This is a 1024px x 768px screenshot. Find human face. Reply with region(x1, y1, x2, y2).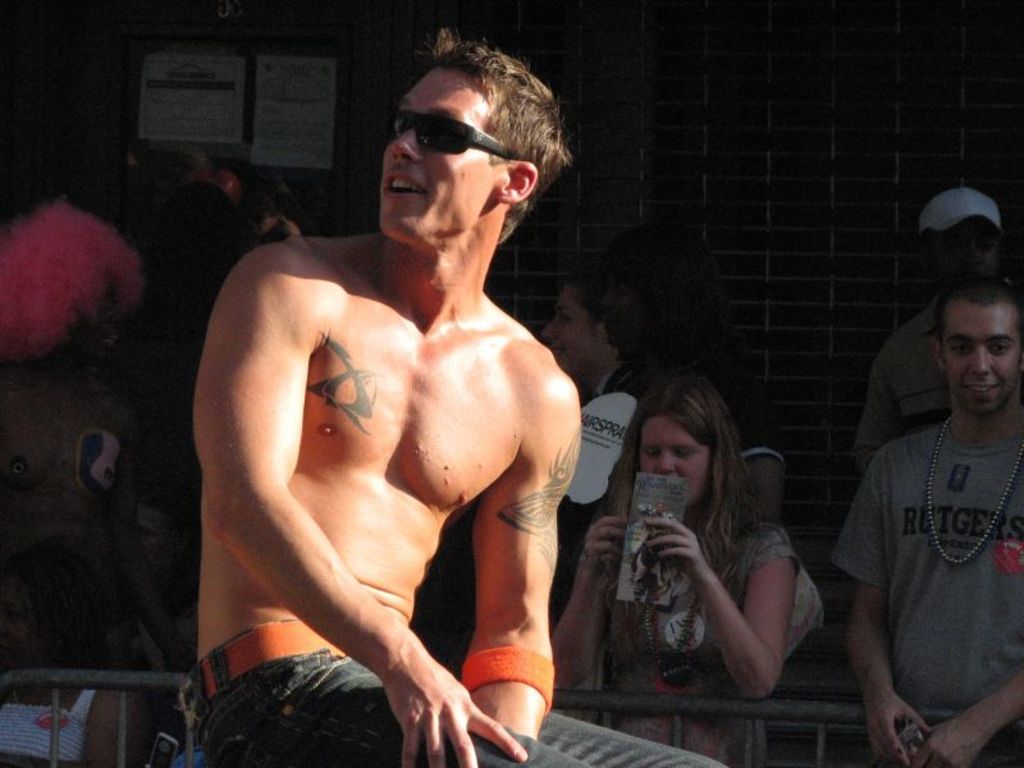
region(940, 220, 998, 280).
